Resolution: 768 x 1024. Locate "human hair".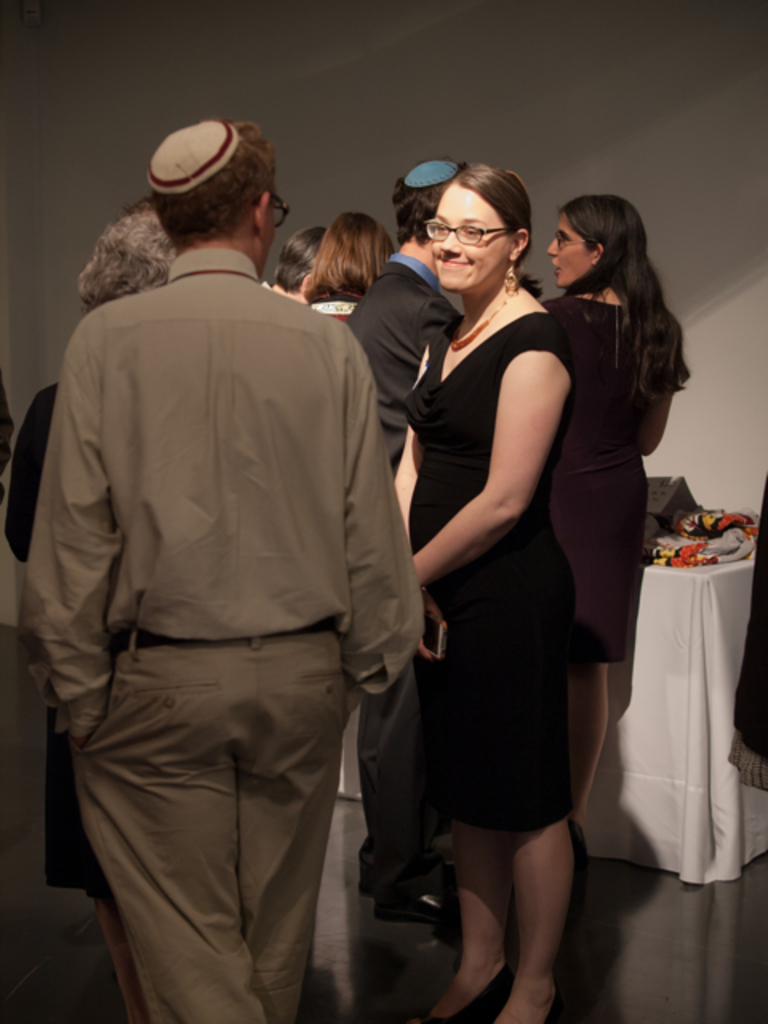
74,194,179,323.
